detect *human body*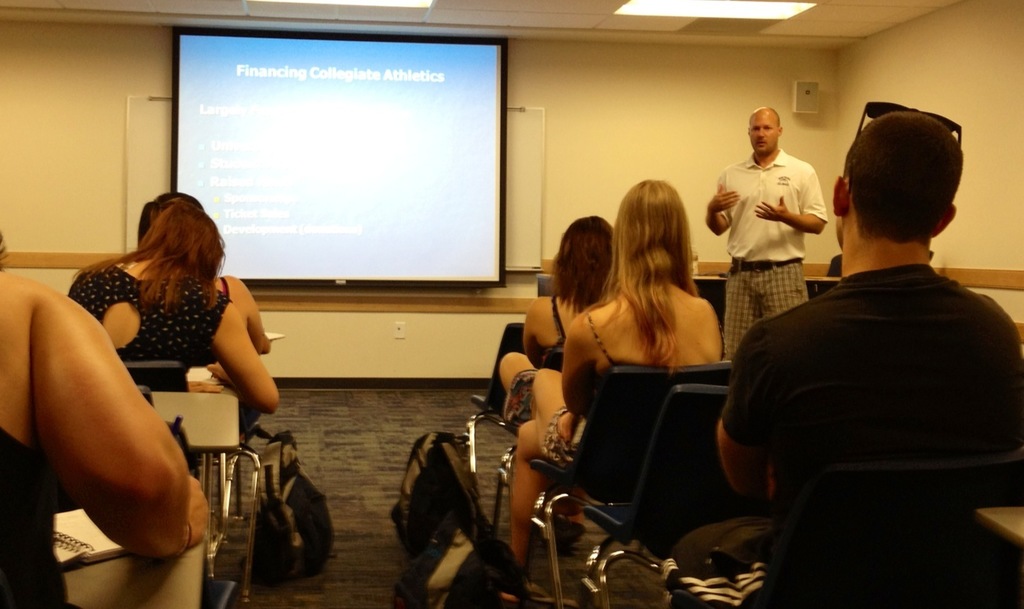
select_region(493, 278, 625, 437)
